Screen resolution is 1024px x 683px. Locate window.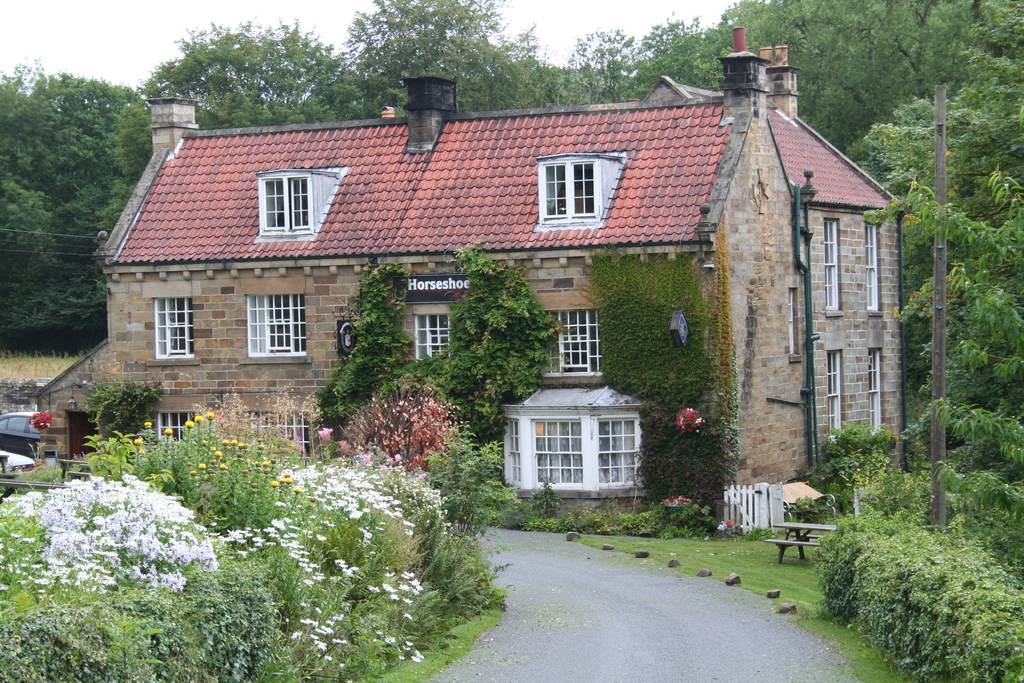
detection(152, 406, 204, 458).
